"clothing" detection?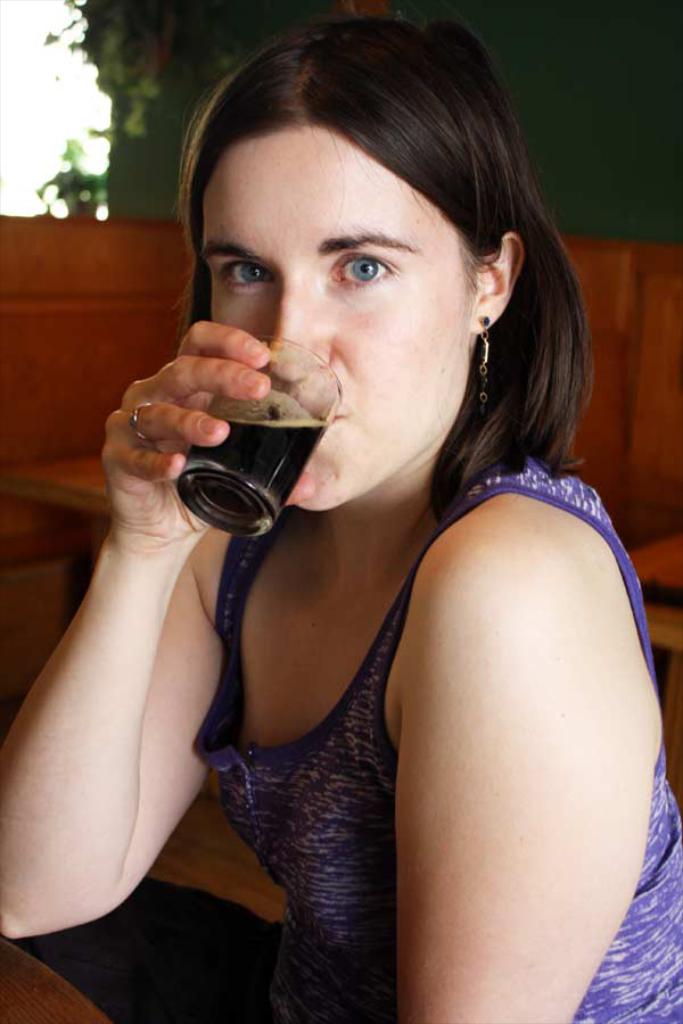
[191,418,462,1023]
